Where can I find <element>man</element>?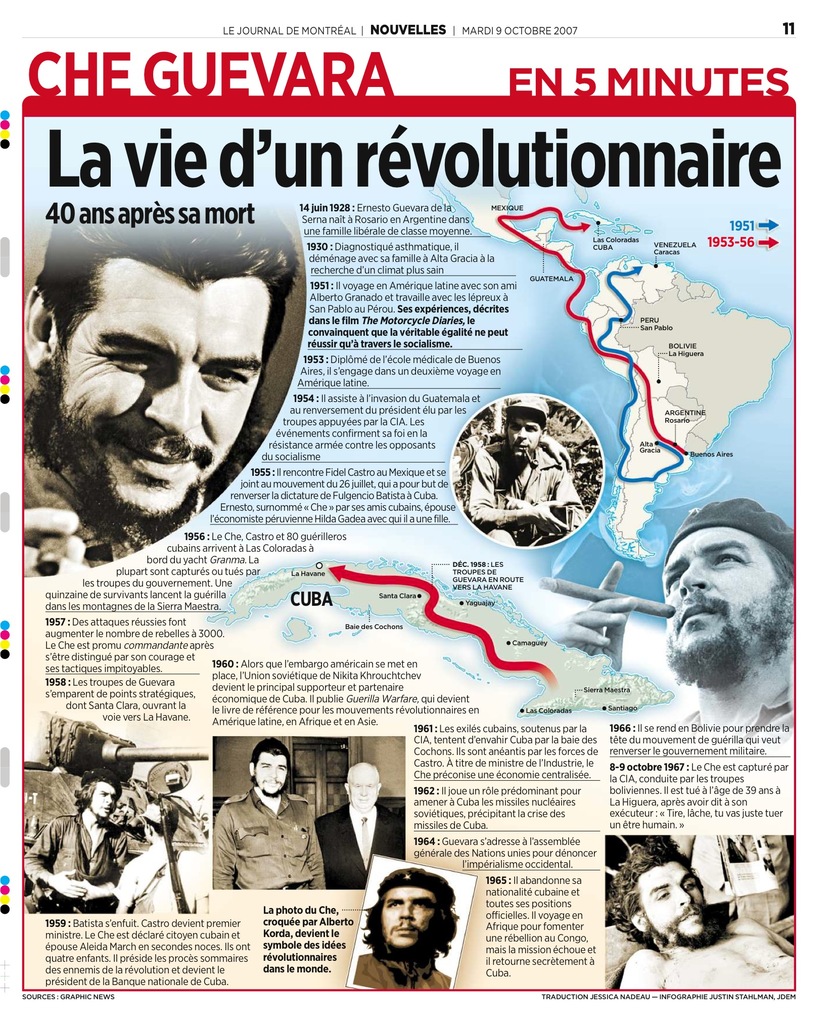
You can find it at box=[28, 770, 133, 917].
